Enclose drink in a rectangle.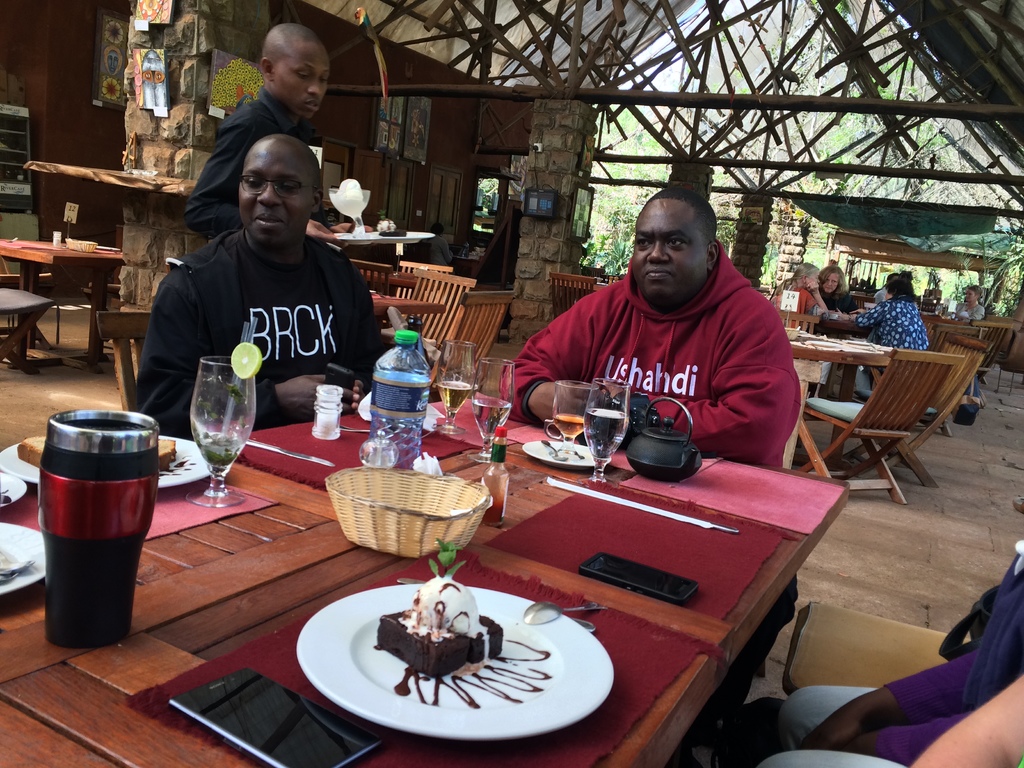
box(470, 403, 511, 437).
